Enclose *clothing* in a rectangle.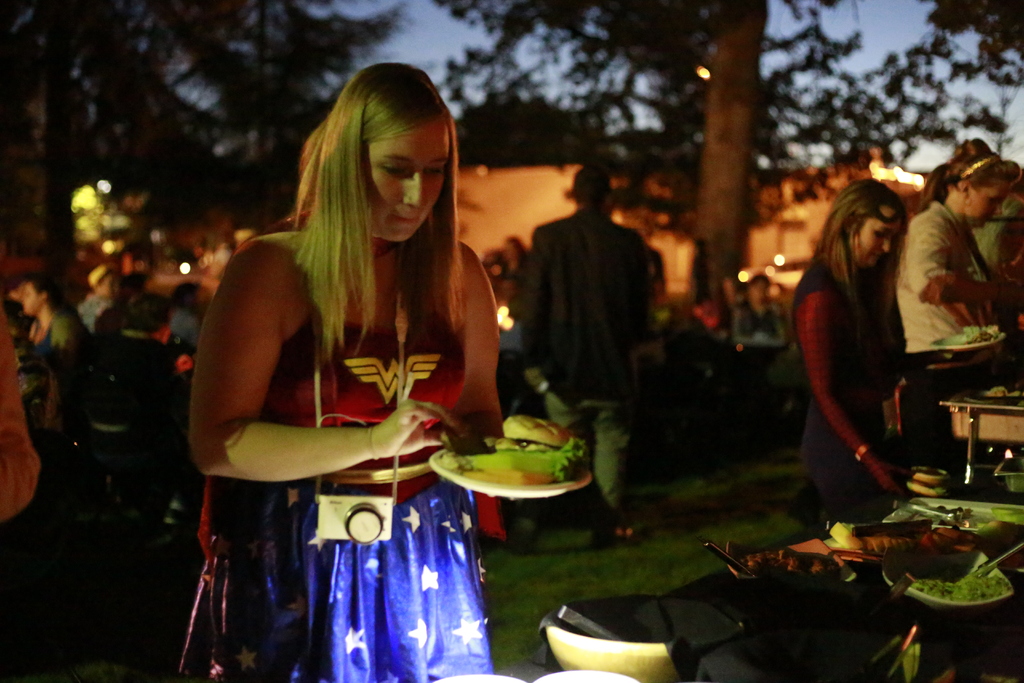
box=[897, 202, 1015, 495].
